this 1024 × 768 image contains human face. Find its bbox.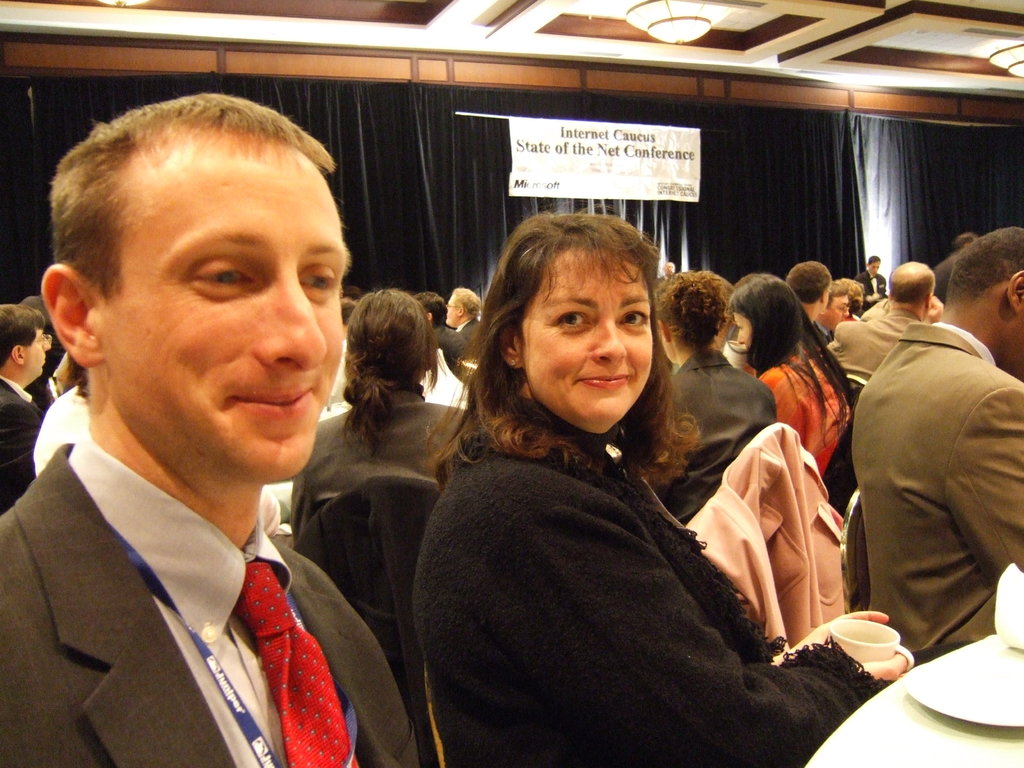
BBox(98, 129, 346, 481).
